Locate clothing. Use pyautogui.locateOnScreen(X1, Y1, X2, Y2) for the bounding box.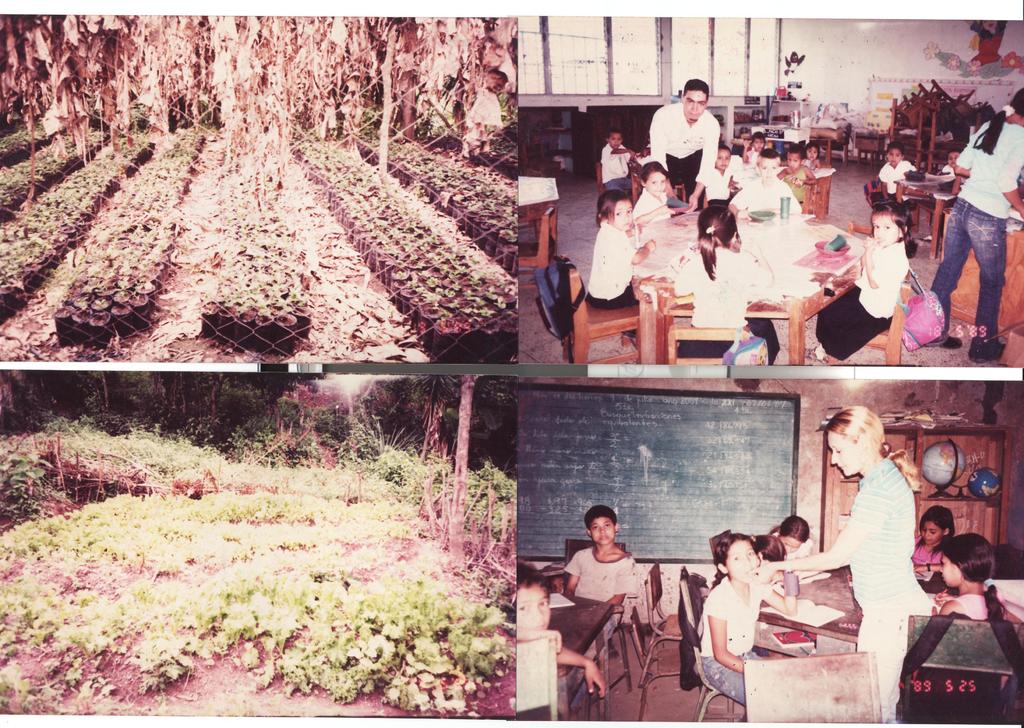
pyautogui.locateOnScreen(923, 122, 1023, 348).
